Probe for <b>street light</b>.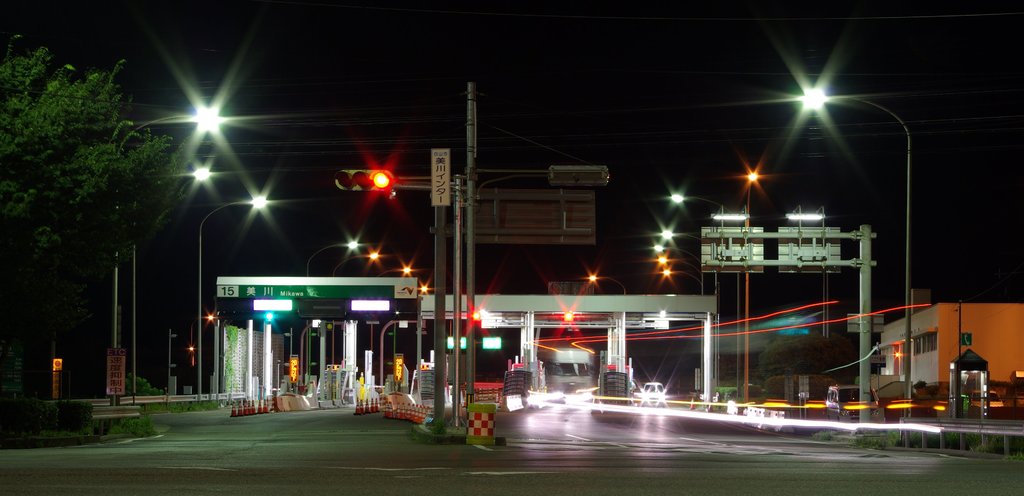
Probe result: box=[329, 242, 387, 372].
